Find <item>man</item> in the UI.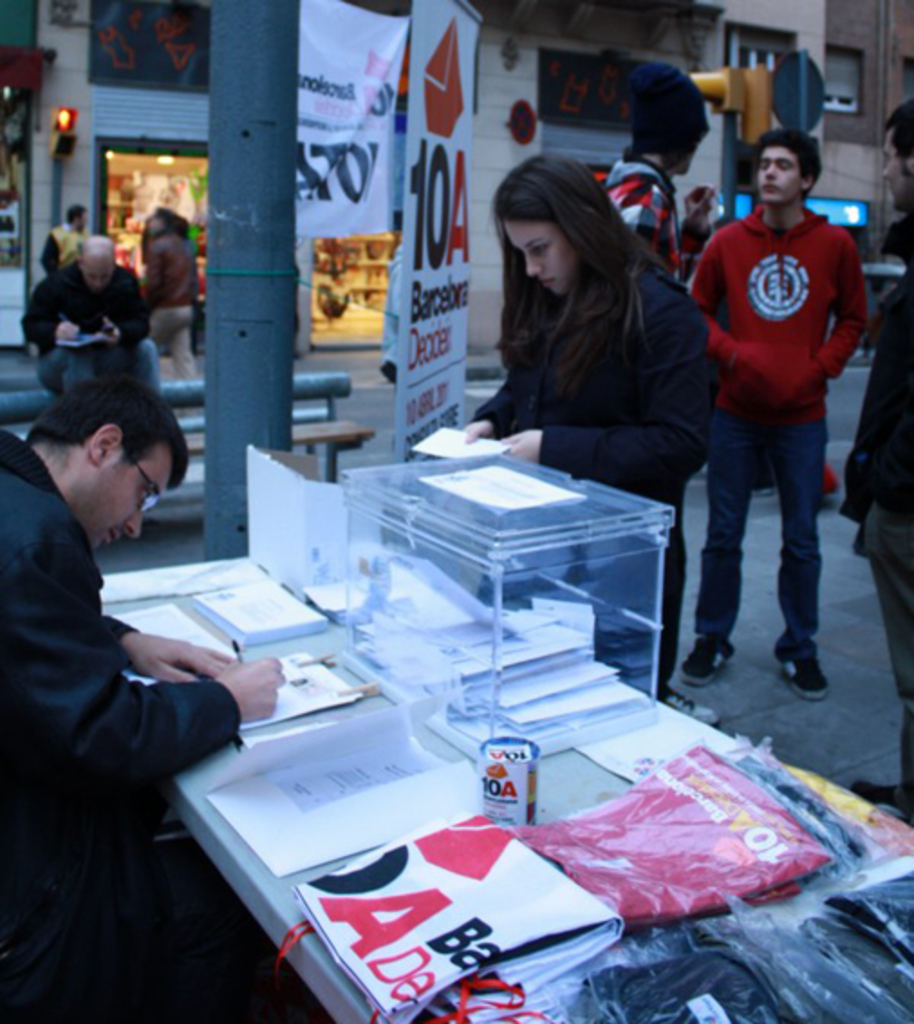
UI element at <box>0,376,287,1022</box>.
